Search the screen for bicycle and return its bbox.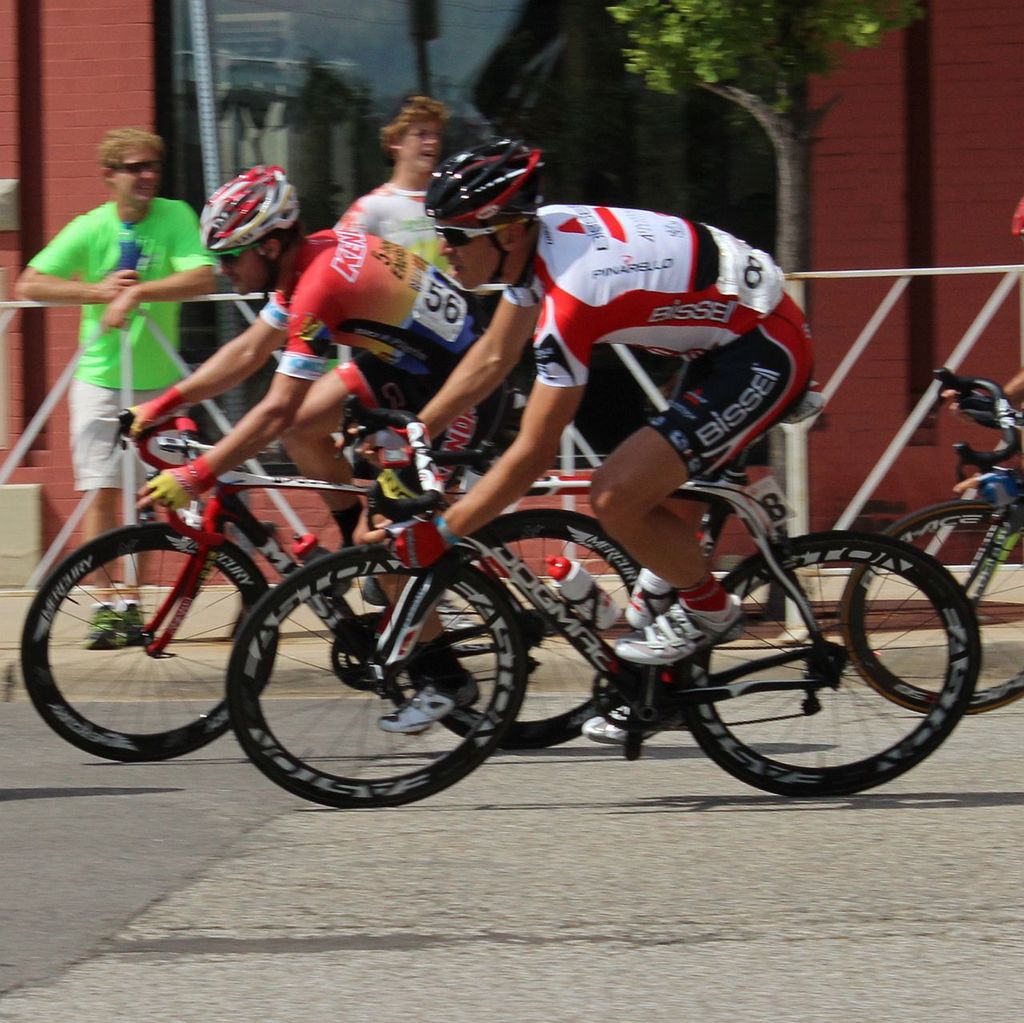
Found: [0,402,672,768].
